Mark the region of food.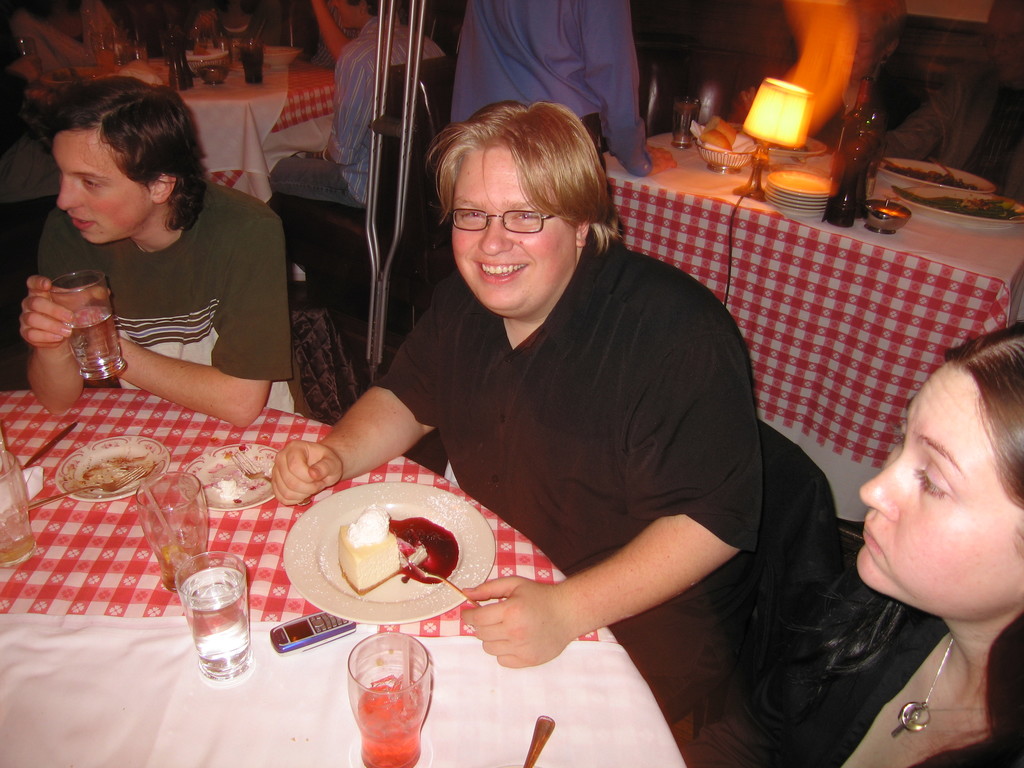
Region: select_region(323, 491, 470, 610).
